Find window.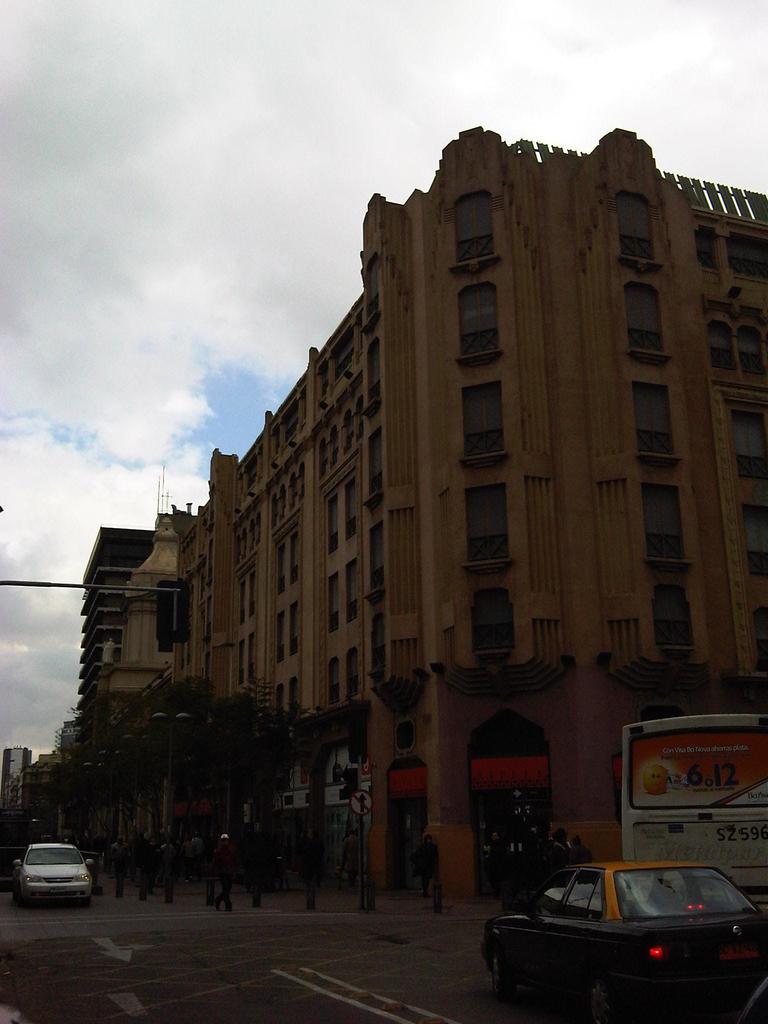
(x1=320, y1=444, x2=341, y2=477).
